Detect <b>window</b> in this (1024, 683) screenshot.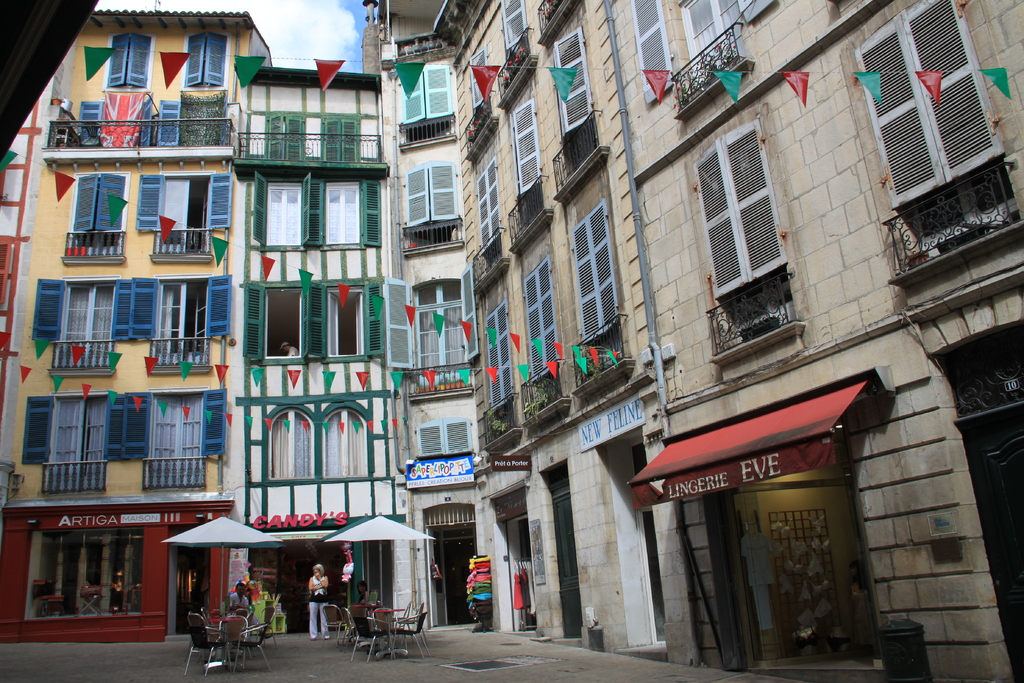
Detection: crop(271, 111, 304, 158).
